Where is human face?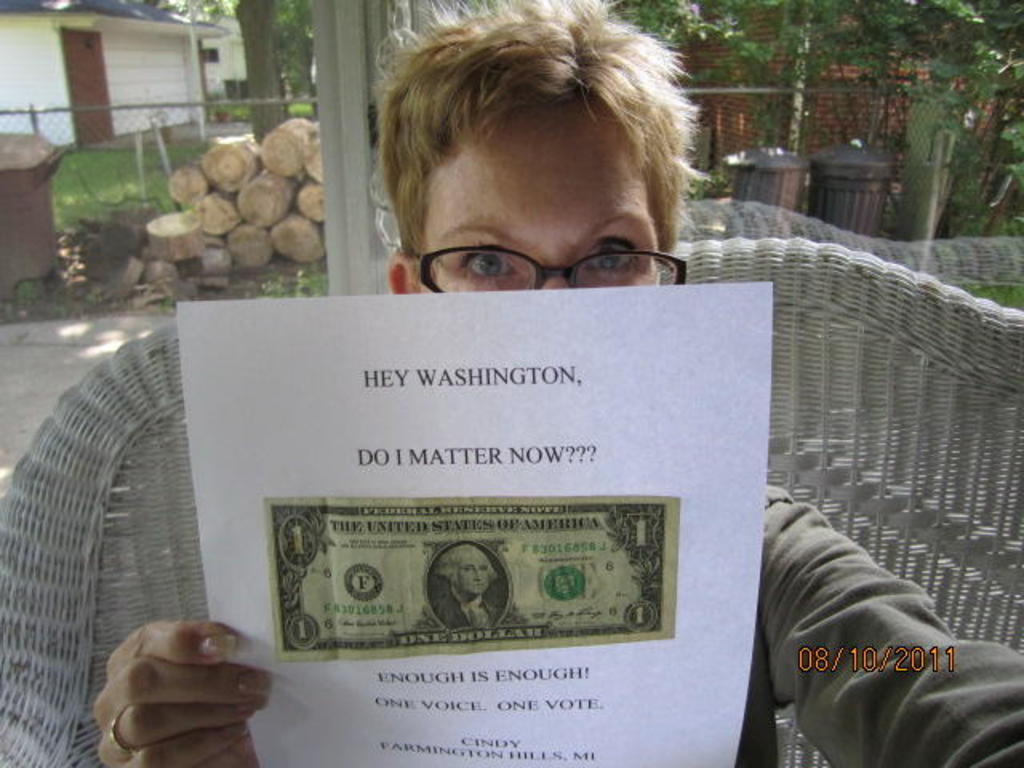
<bbox>461, 555, 498, 597</bbox>.
